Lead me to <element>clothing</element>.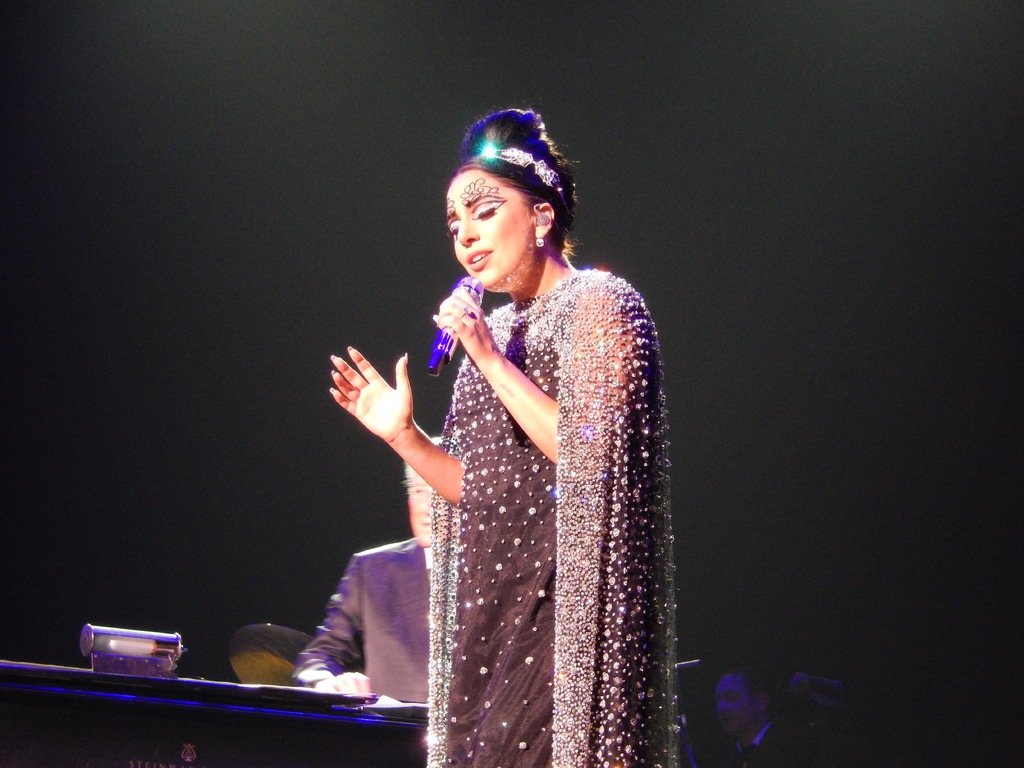
Lead to crop(271, 259, 620, 727).
